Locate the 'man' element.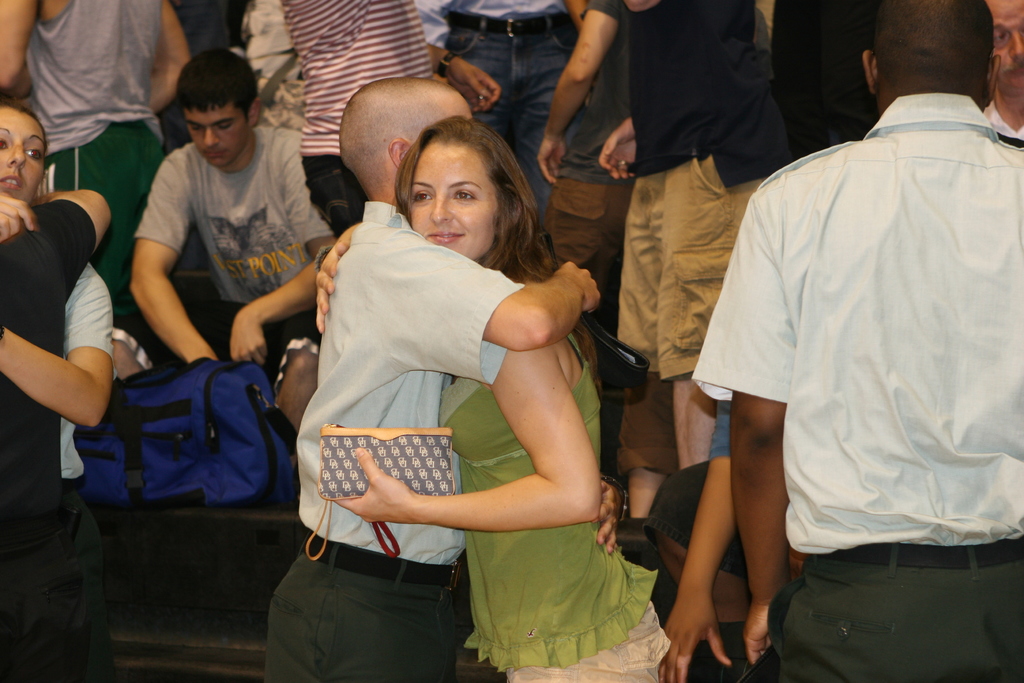
Element bbox: 413:0:607:226.
